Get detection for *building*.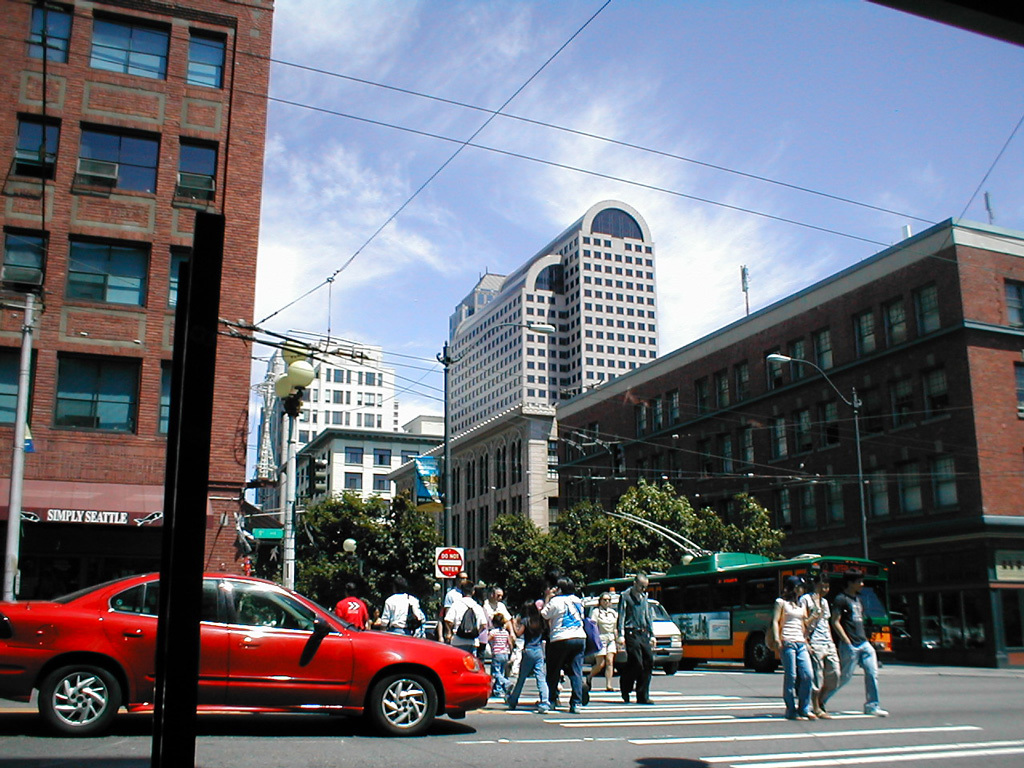
Detection: box=[0, 0, 271, 615].
